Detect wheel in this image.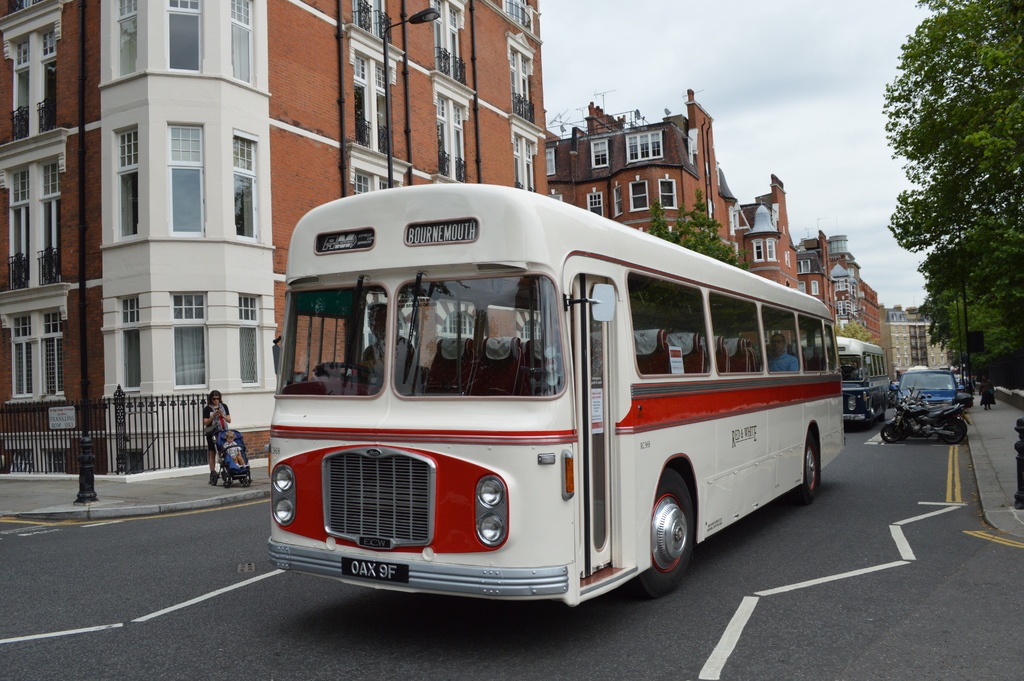
Detection: (881,420,908,443).
